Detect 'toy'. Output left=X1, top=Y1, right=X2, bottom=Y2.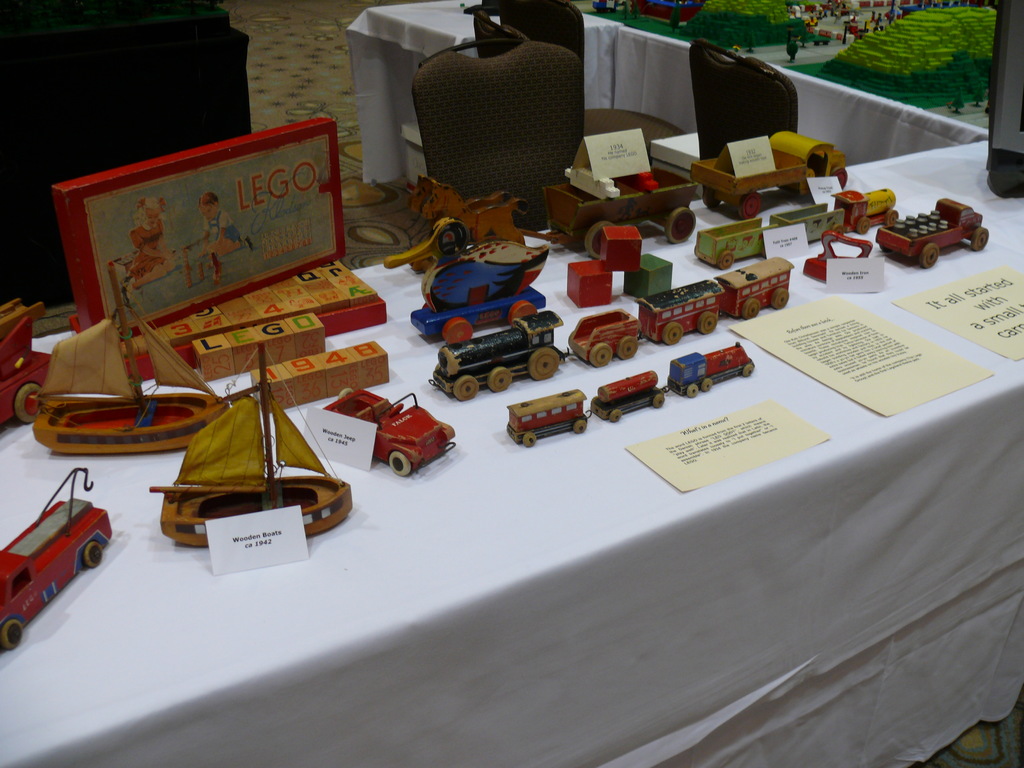
left=506, top=387, right=591, bottom=450.
